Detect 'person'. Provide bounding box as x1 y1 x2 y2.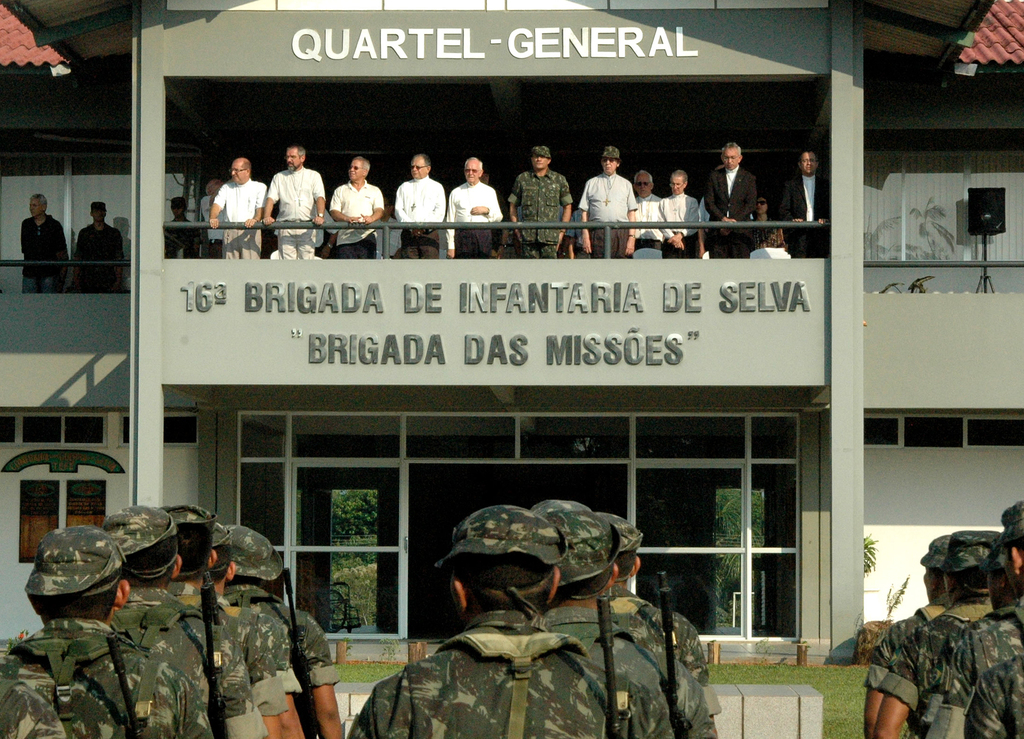
196 177 224 246.
